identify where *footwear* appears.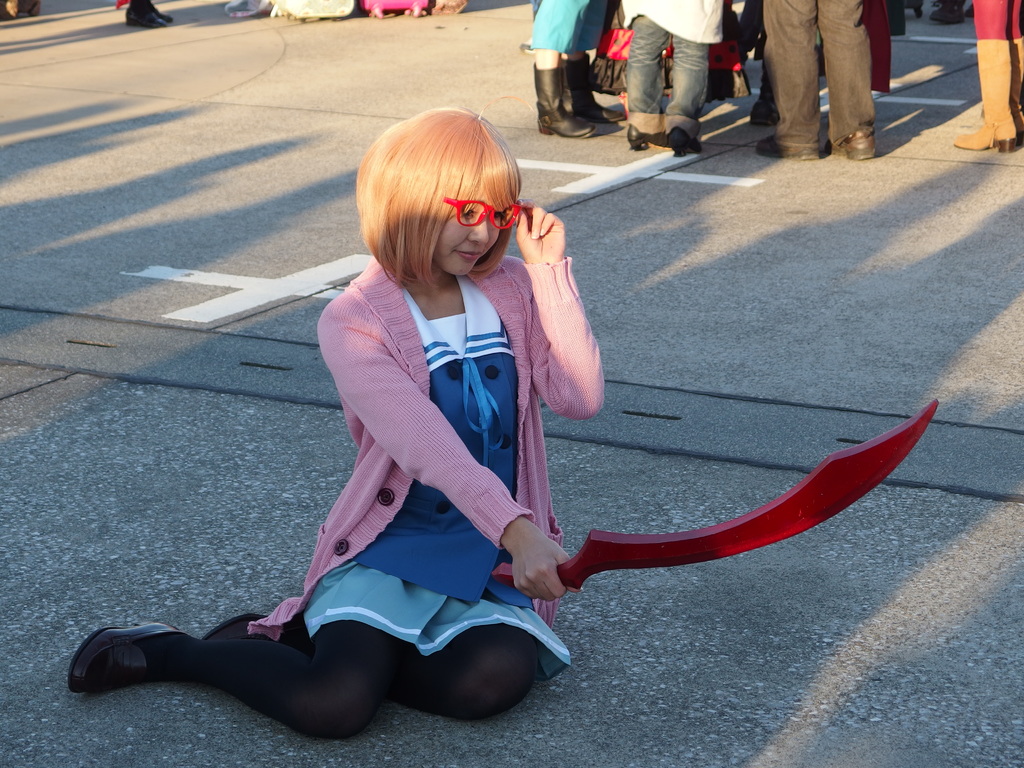
Appears at [568,51,626,125].
